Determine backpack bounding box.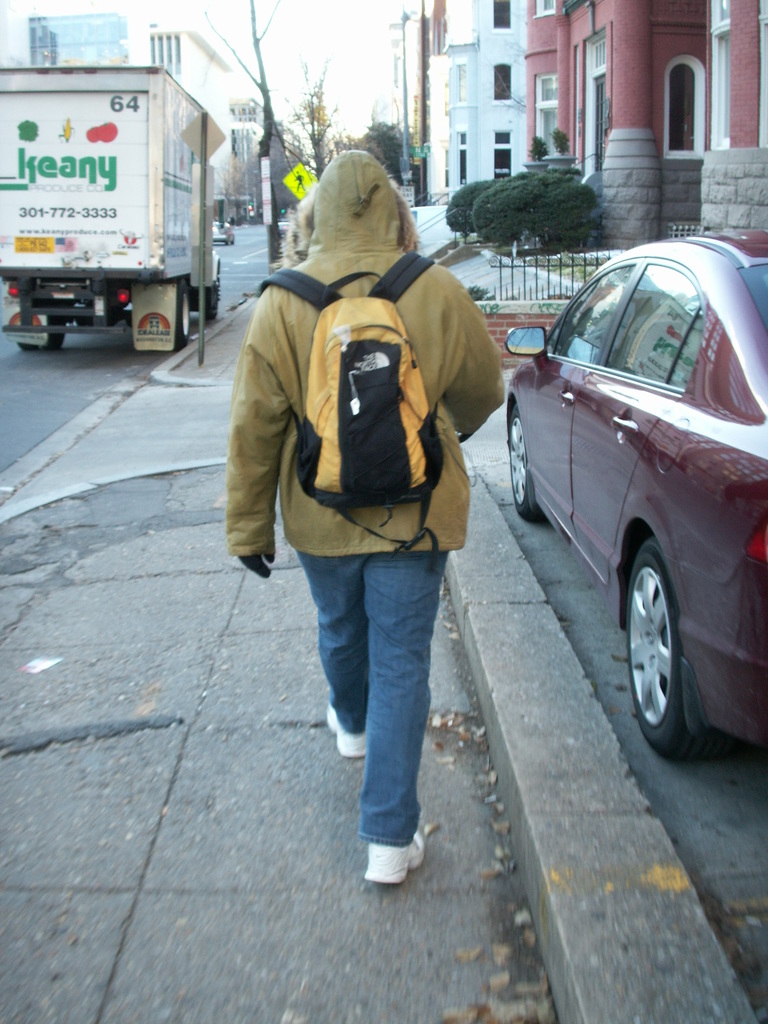
Determined: <region>258, 244, 474, 533</region>.
